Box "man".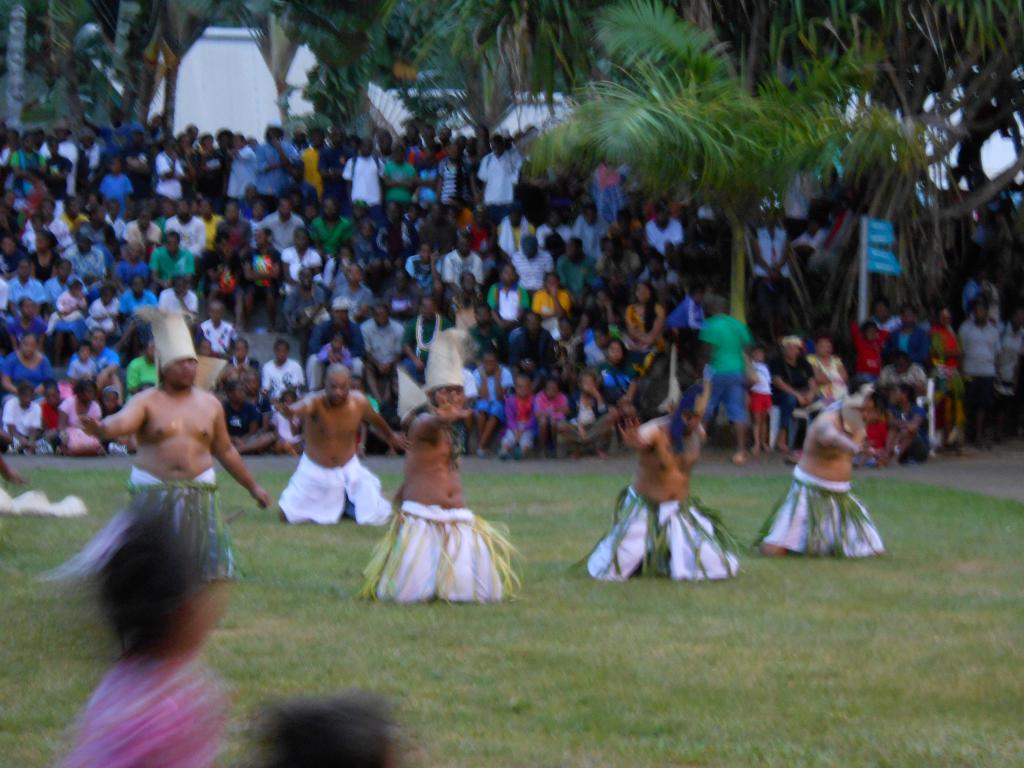
bbox=[118, 245, 148, 285].
